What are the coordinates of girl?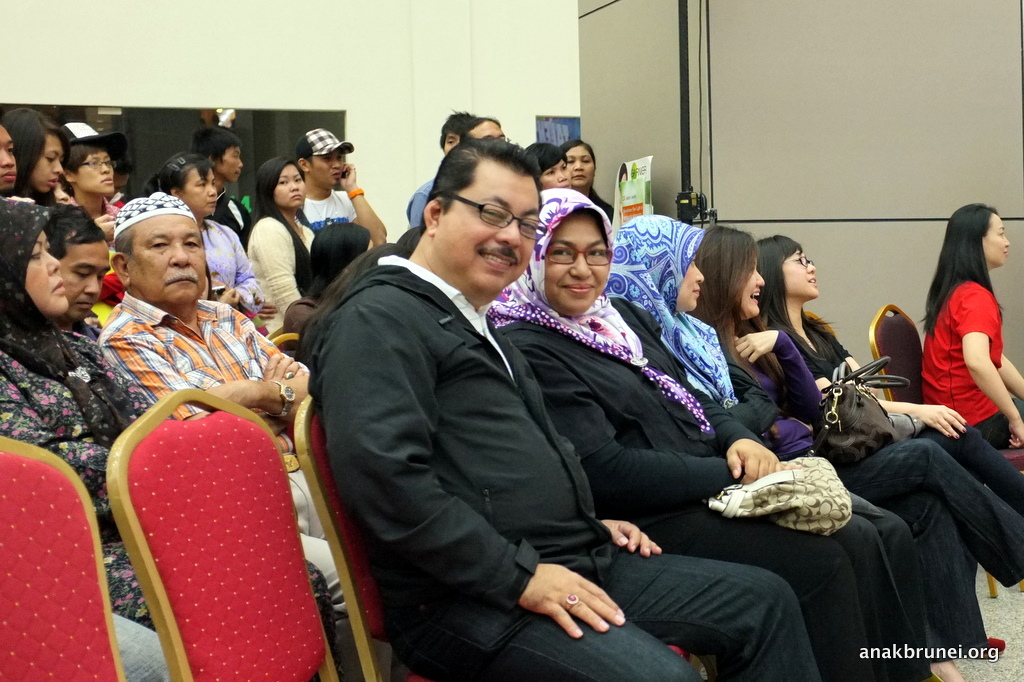
BBox(4, 106, 120, 239).
